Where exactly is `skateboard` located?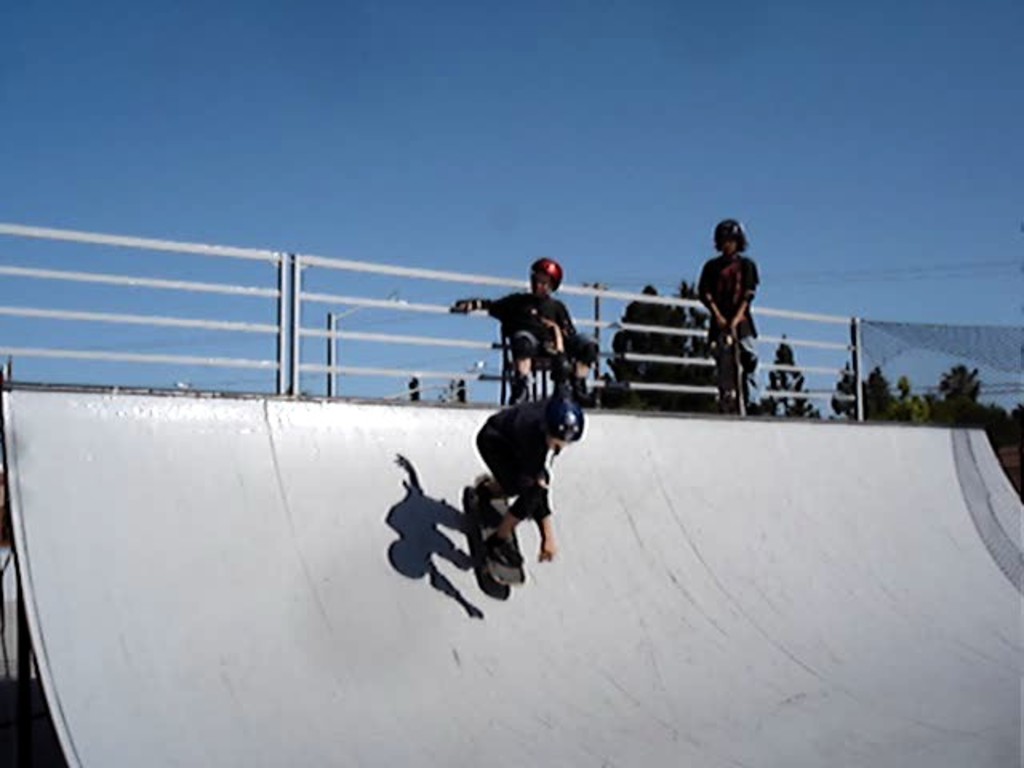
Its bounding box is locate(725, 320, 750, 422).
